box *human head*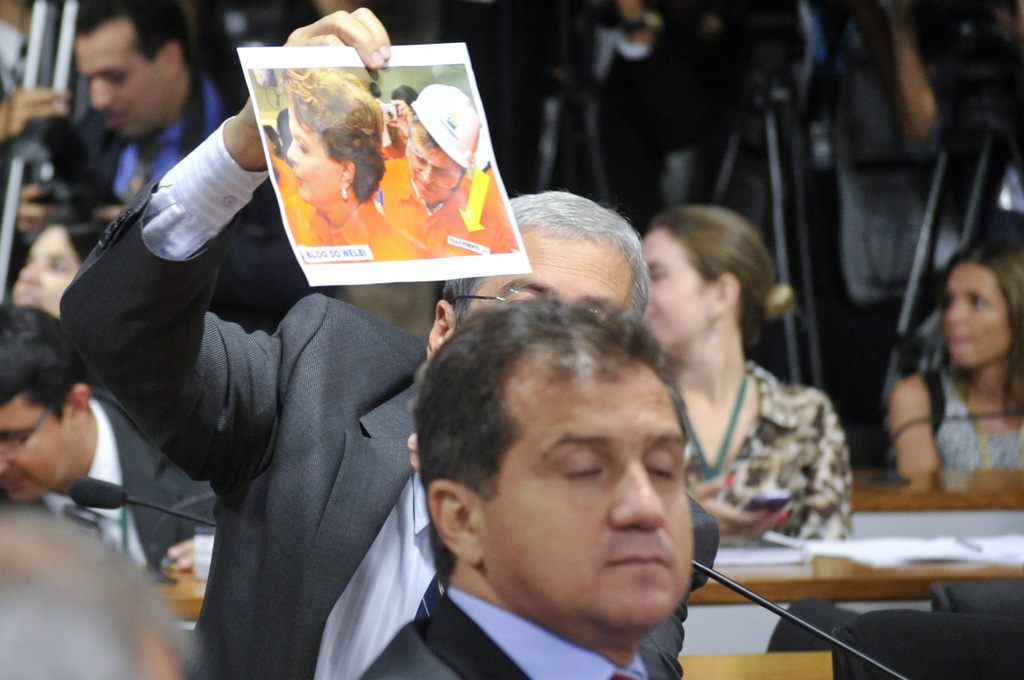
box(428, 187, 653, 364)
